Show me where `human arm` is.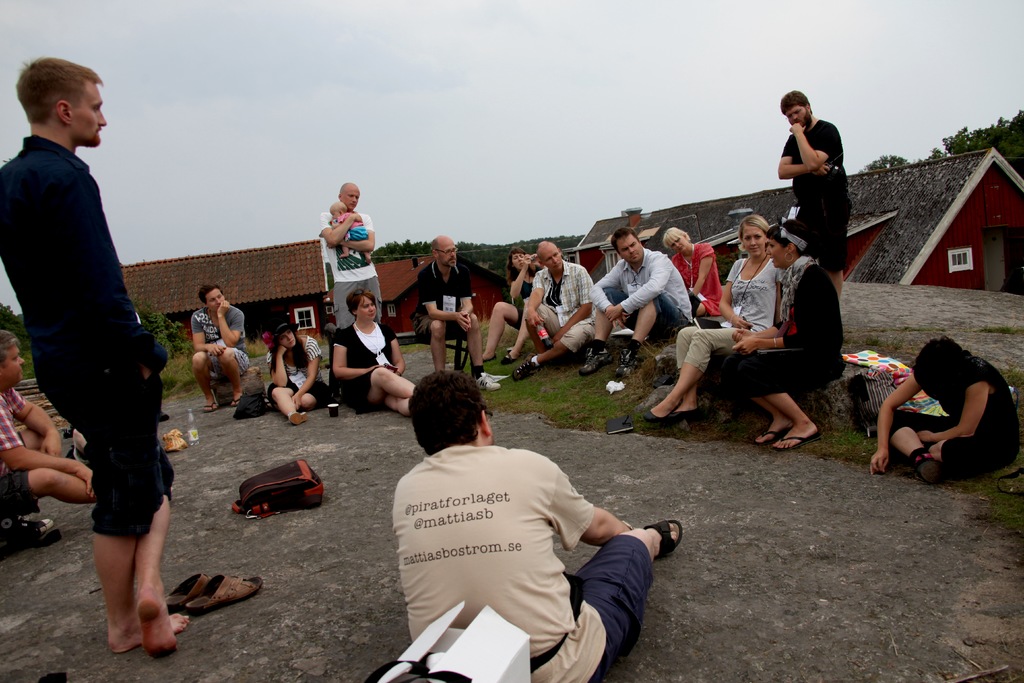
`human arm` is at box=[291, 338, 323, 404].
